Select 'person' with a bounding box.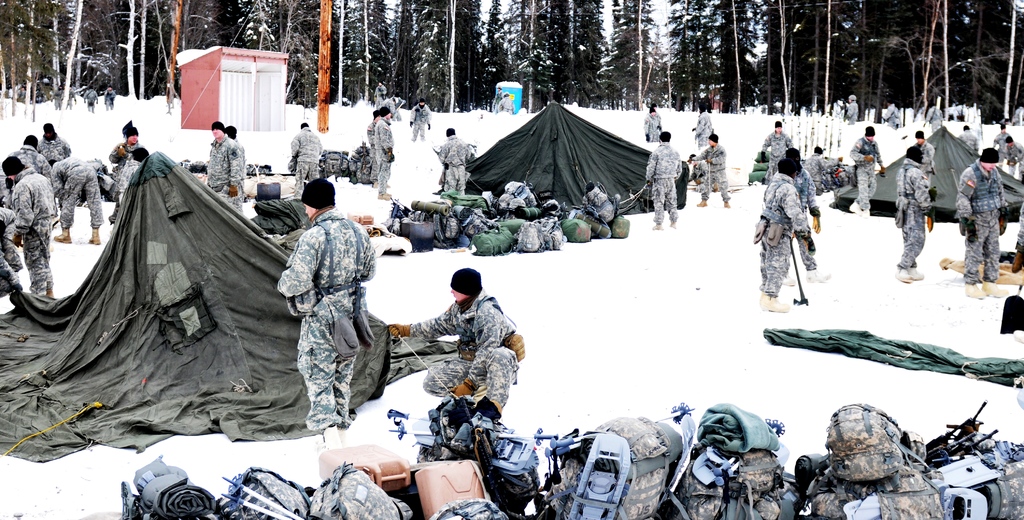
BBox(755, 120, 794, 177).
